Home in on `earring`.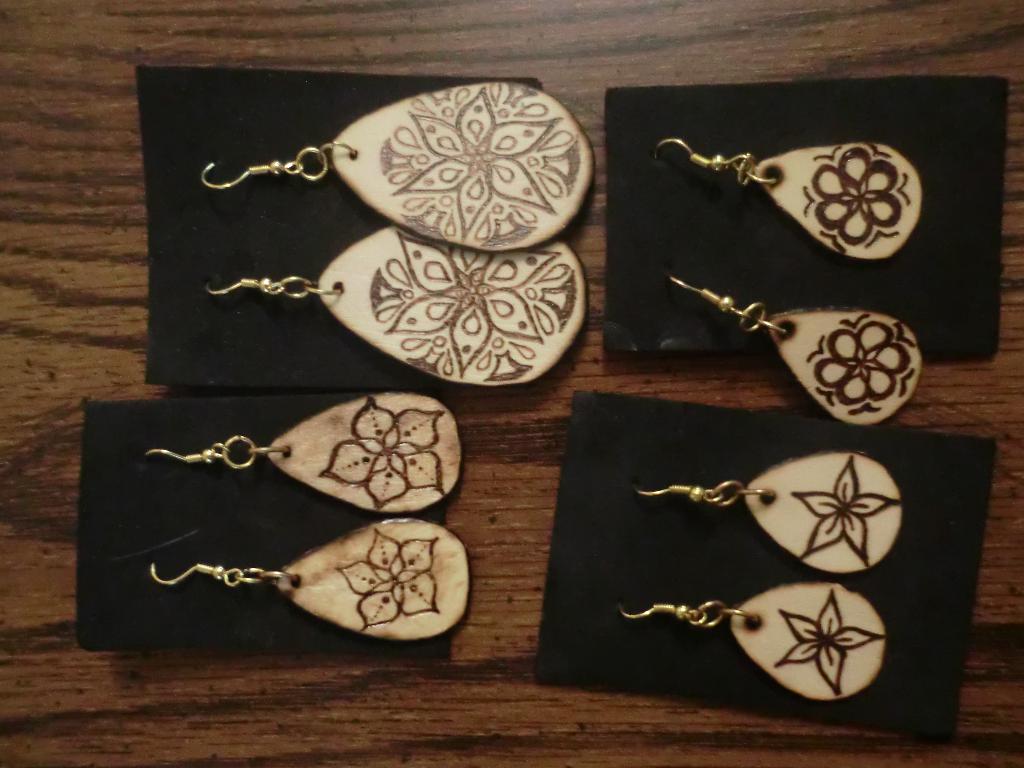
Homed in at left=639, top=445, right=907, bottom=578.
